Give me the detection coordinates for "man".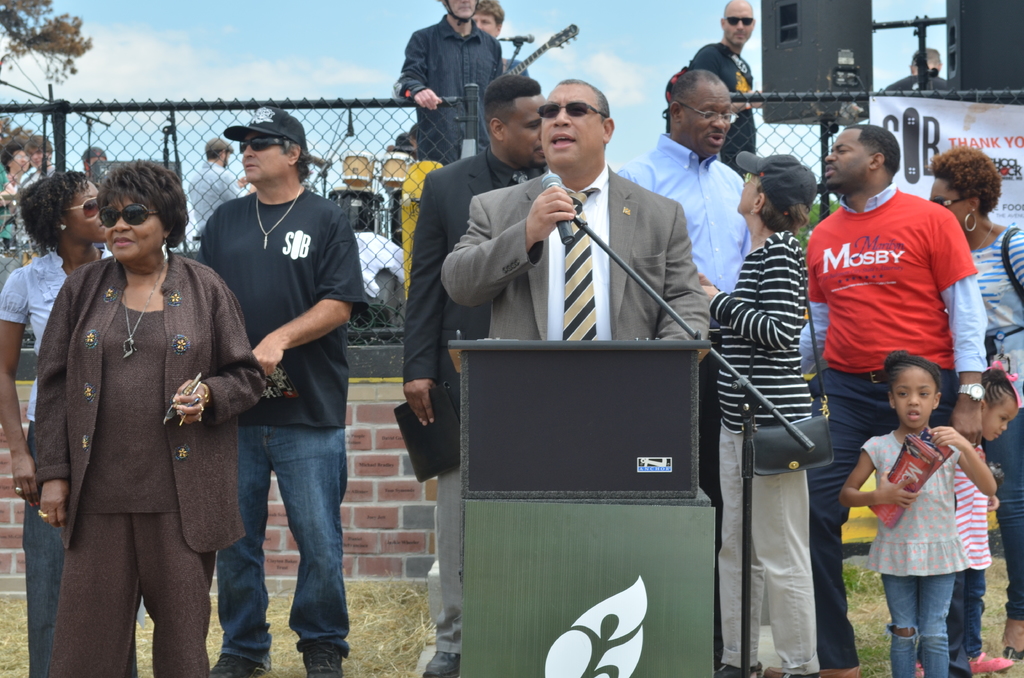
pyautogui.locateOnScreen(611, 70, 751, 672).
